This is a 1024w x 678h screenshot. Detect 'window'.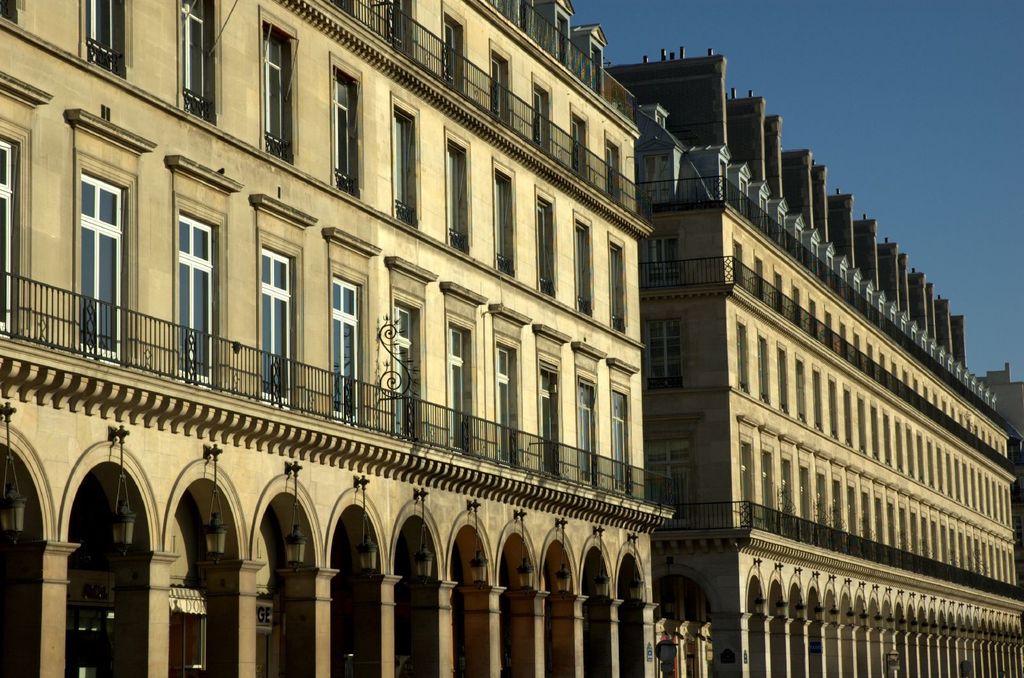
select_region(756, 340, 765, 397).
